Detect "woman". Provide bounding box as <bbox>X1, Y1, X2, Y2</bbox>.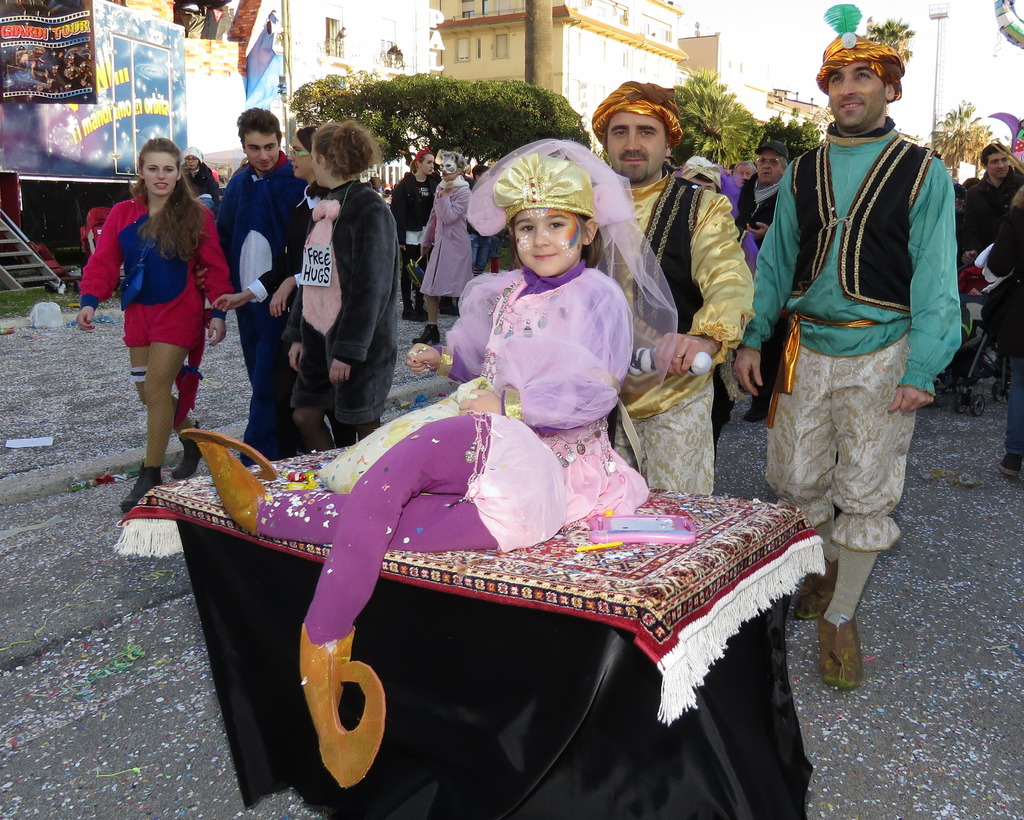
<bbox>385, 142, 449, 291</bbox>.
